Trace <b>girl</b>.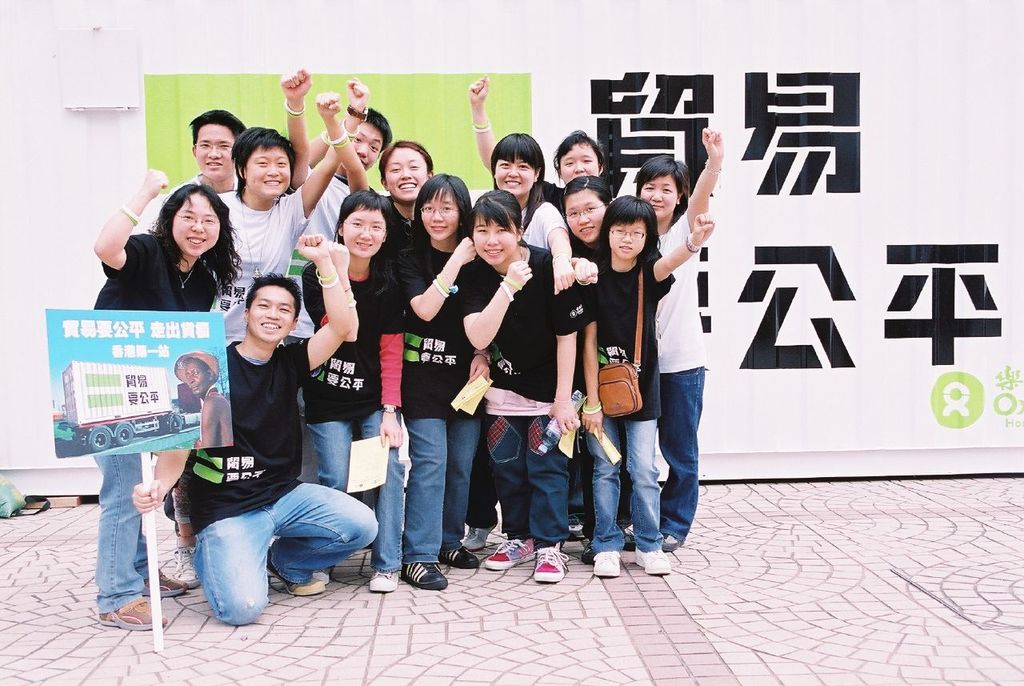
Traced to [463,127,576,289].
